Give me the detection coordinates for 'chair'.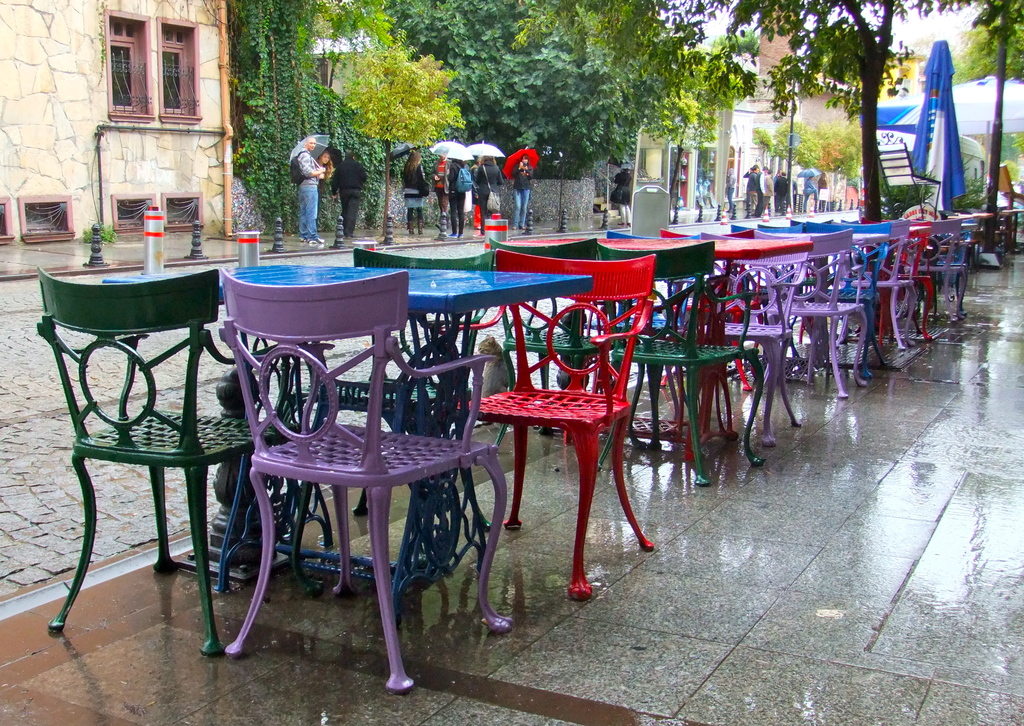
588, 236, 708, 494.
